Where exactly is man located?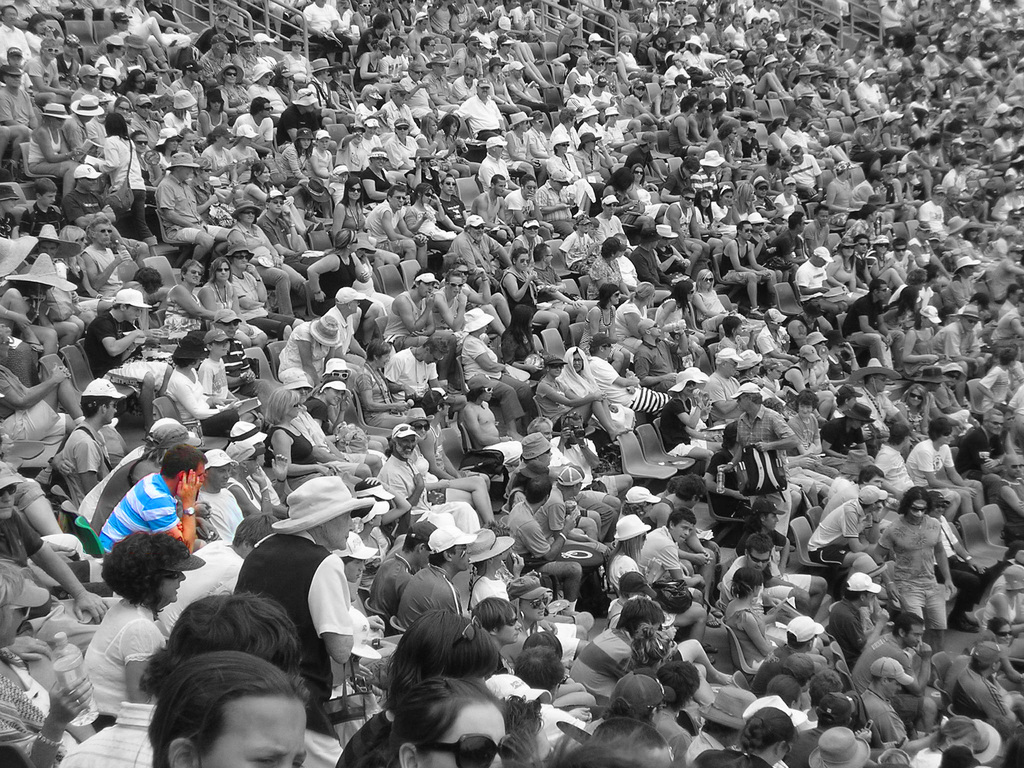
Its bounding box is locate(856, 655, 922, 750).
